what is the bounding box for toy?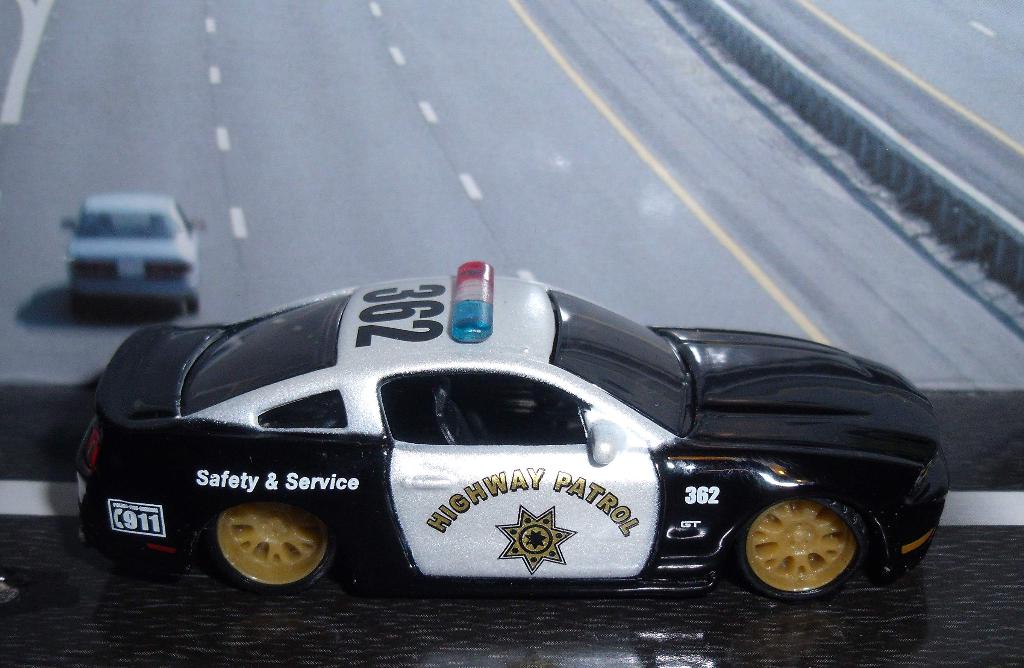
(54, 240, 931, 621).
